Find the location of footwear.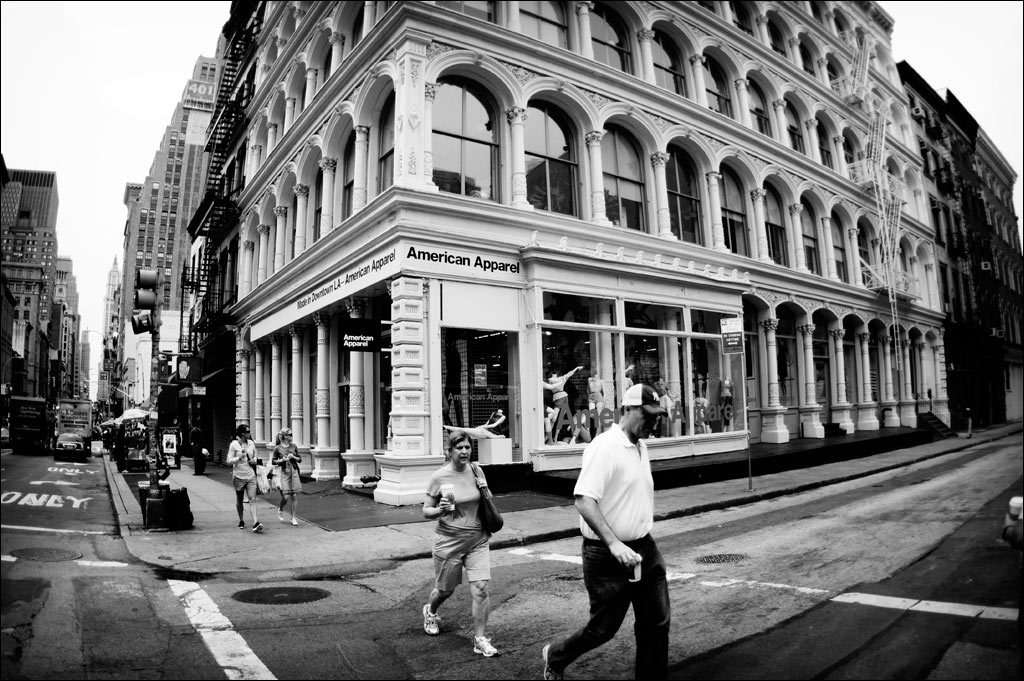
Location: 541/644/561/680.
